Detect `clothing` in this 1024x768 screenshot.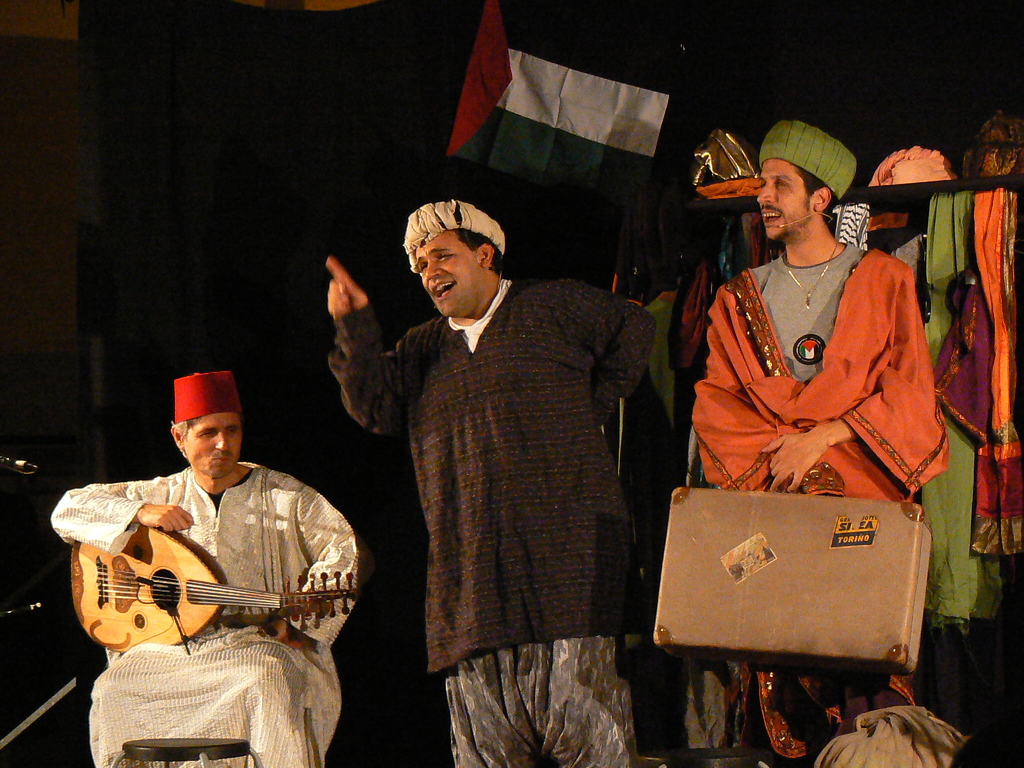
Detection: bbox=[970, 187, 1023, 561].
